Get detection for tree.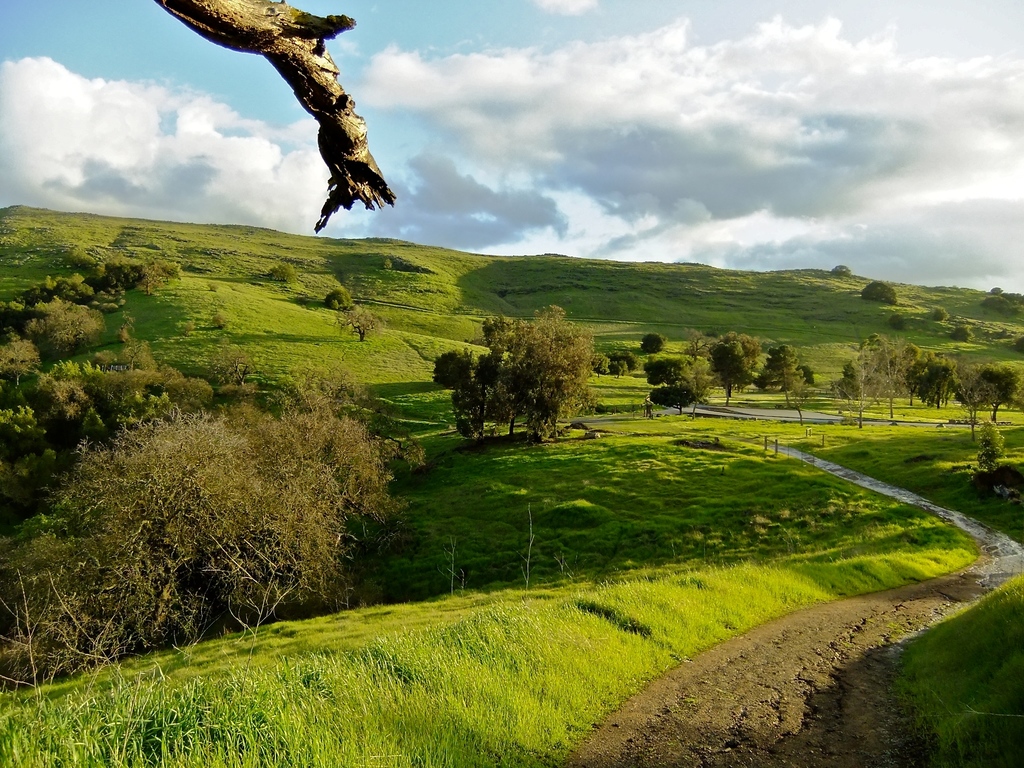
Detection: x1=640, y1=332, x2=669, y2=360.
